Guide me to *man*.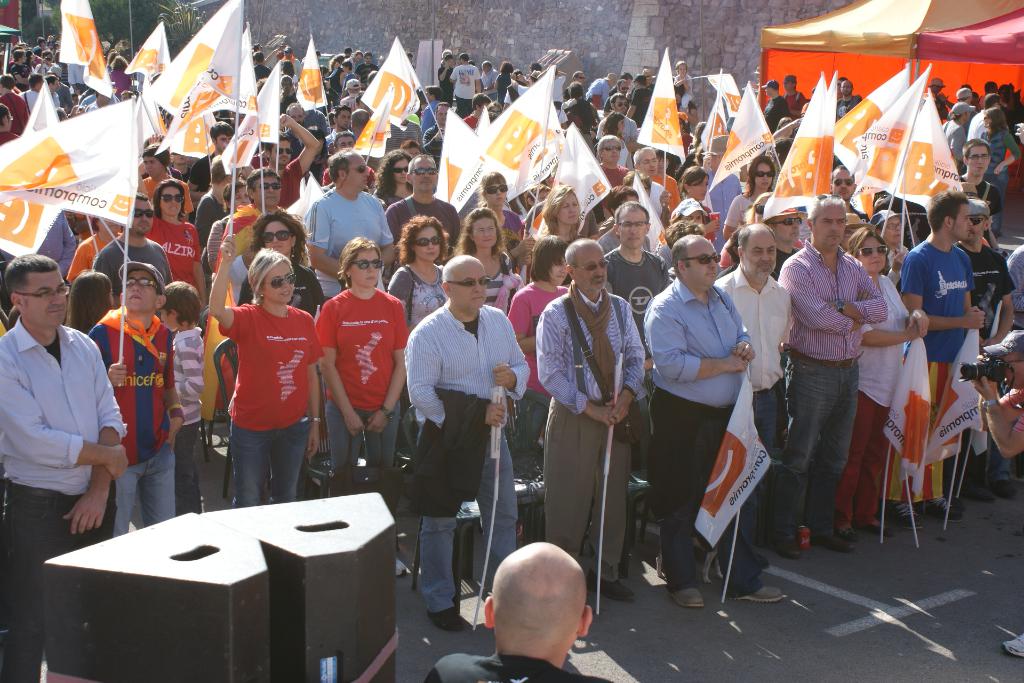
Guidance: <box>445,53,479,131</box>.
